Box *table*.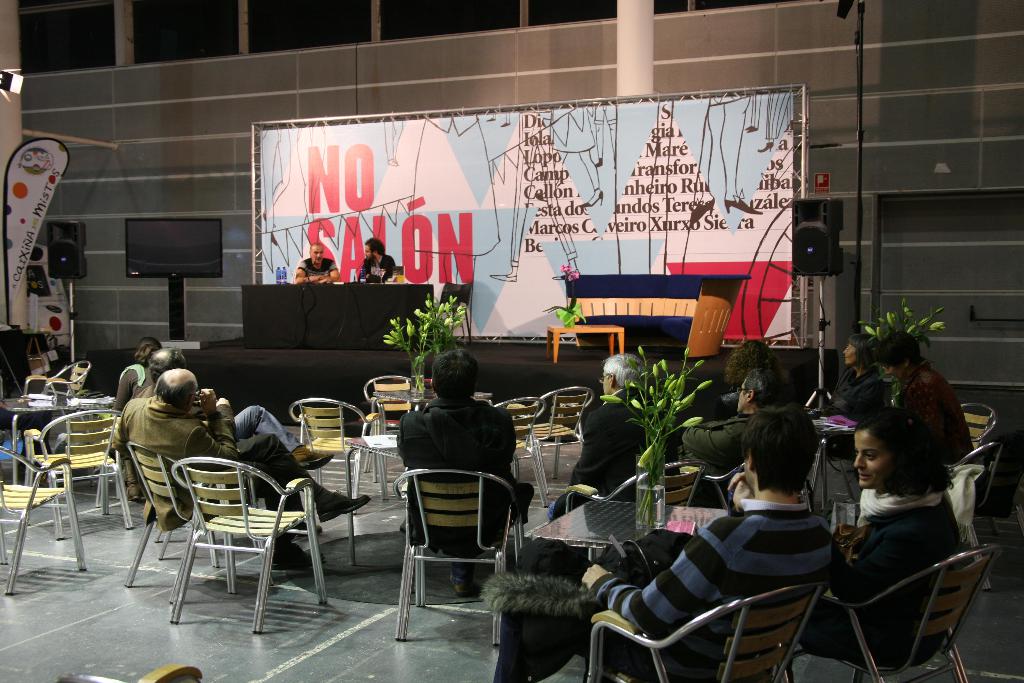
[1, 388, 118, 488].
